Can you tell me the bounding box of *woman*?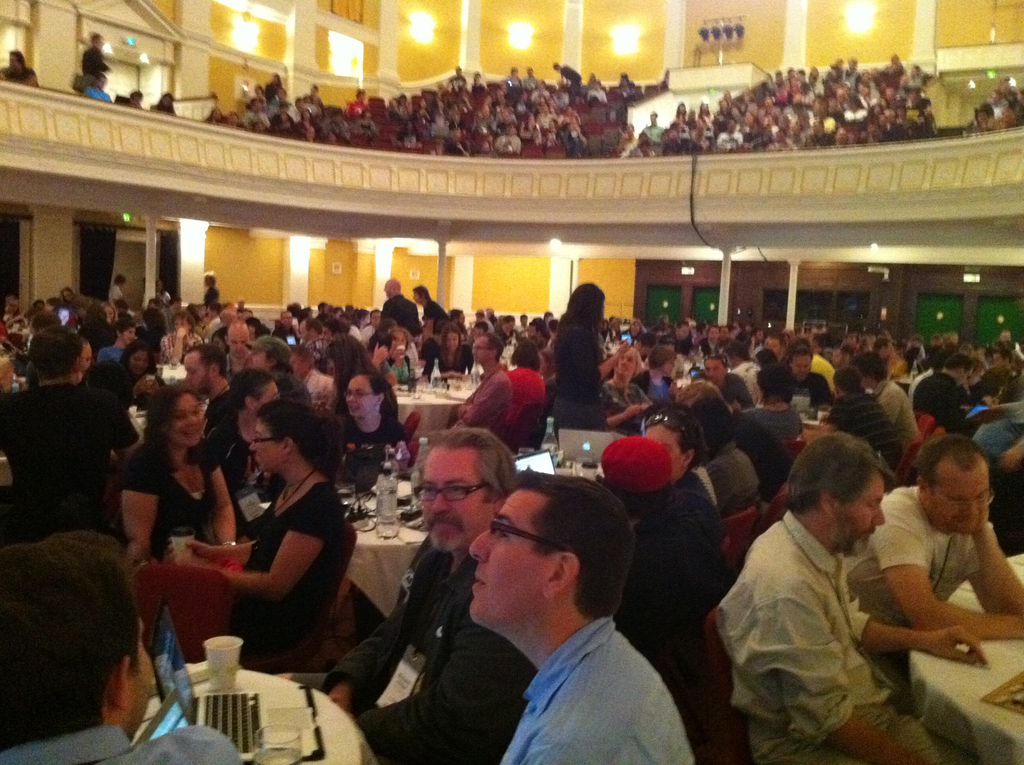
<box>147,341,344,741</box>.
